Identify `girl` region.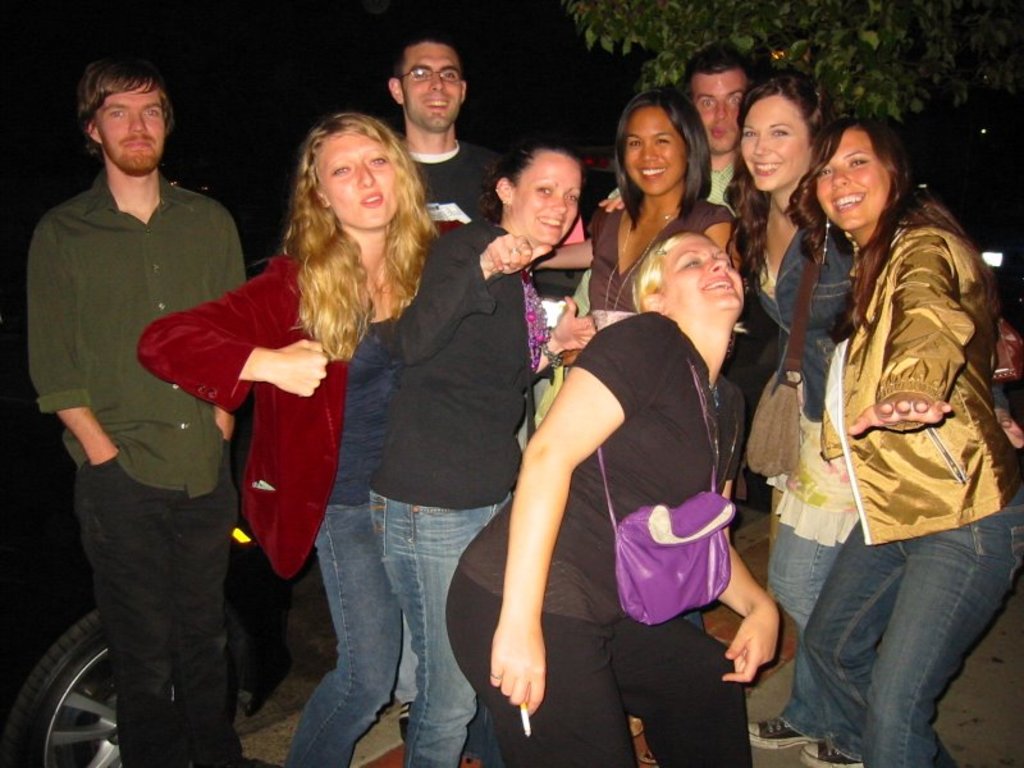
Region: Rect(132, 105, 470, 767).
